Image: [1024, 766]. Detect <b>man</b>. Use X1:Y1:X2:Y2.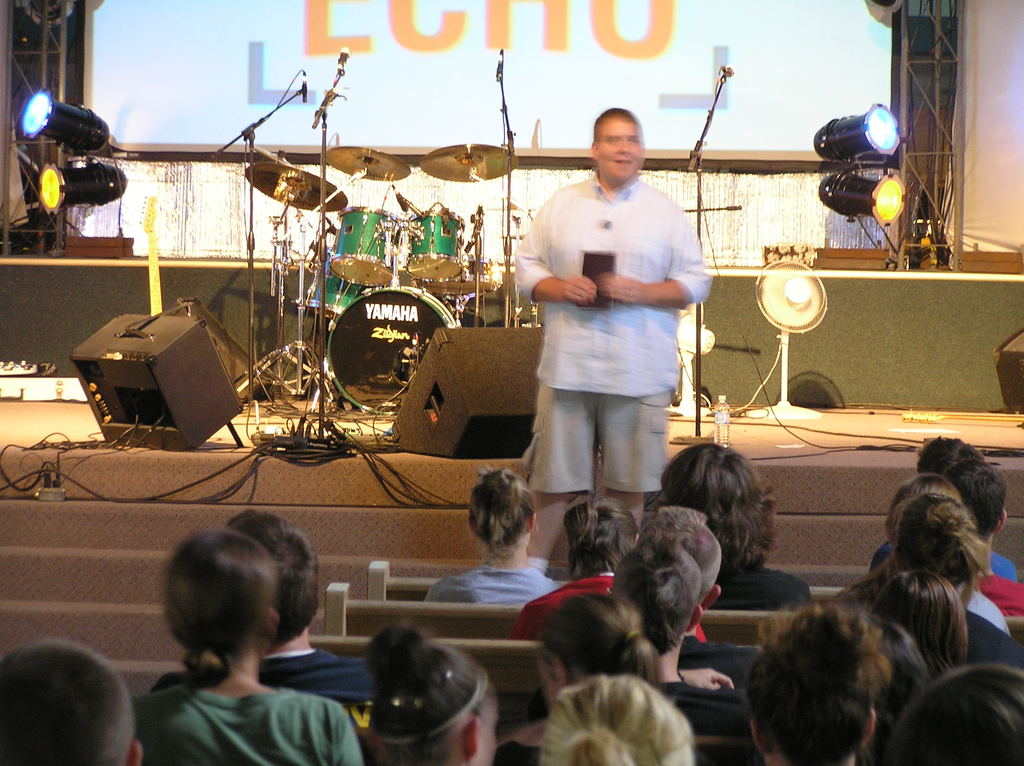
144:509:387:726.
